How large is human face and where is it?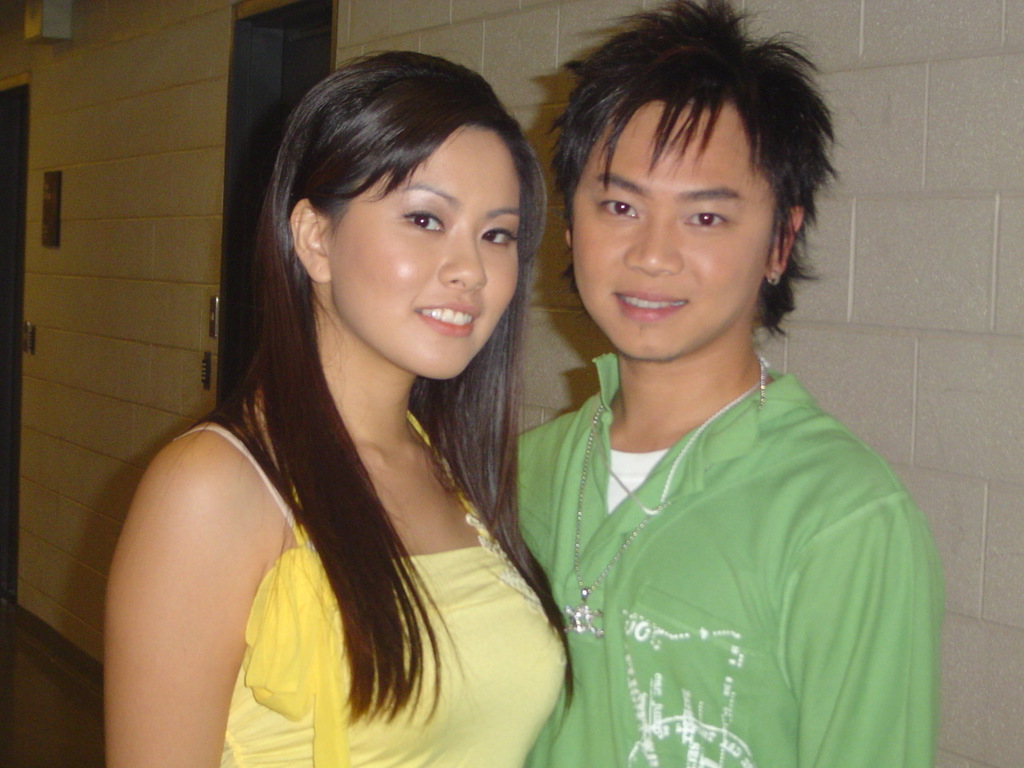
Bounding box: BBox(327, 131, 521, 383).
